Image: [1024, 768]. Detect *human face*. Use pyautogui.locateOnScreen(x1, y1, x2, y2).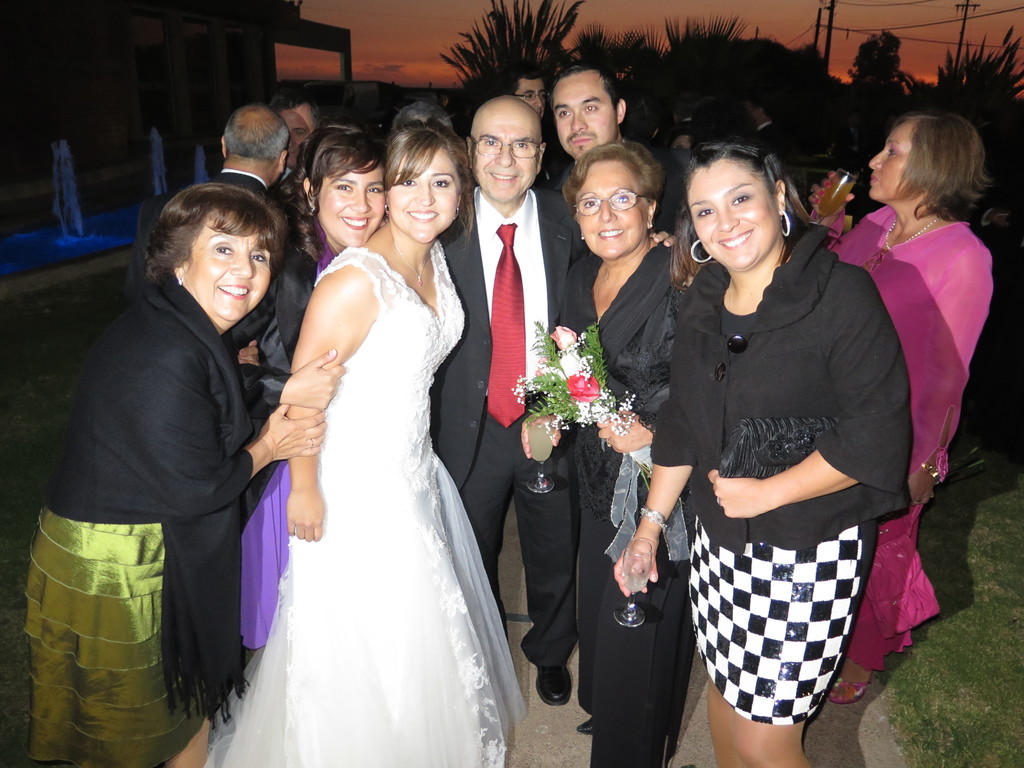
pyautogui.locateOnScreen(516, 79, 549, 116).
